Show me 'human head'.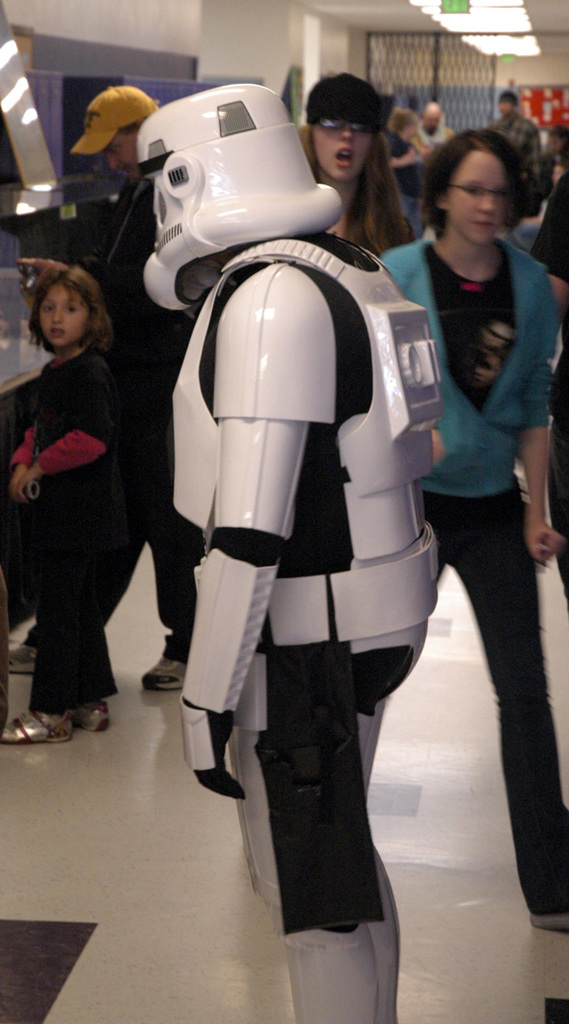
'human head' is here: [x1=545, y1=125, x2=568, y2=157].
